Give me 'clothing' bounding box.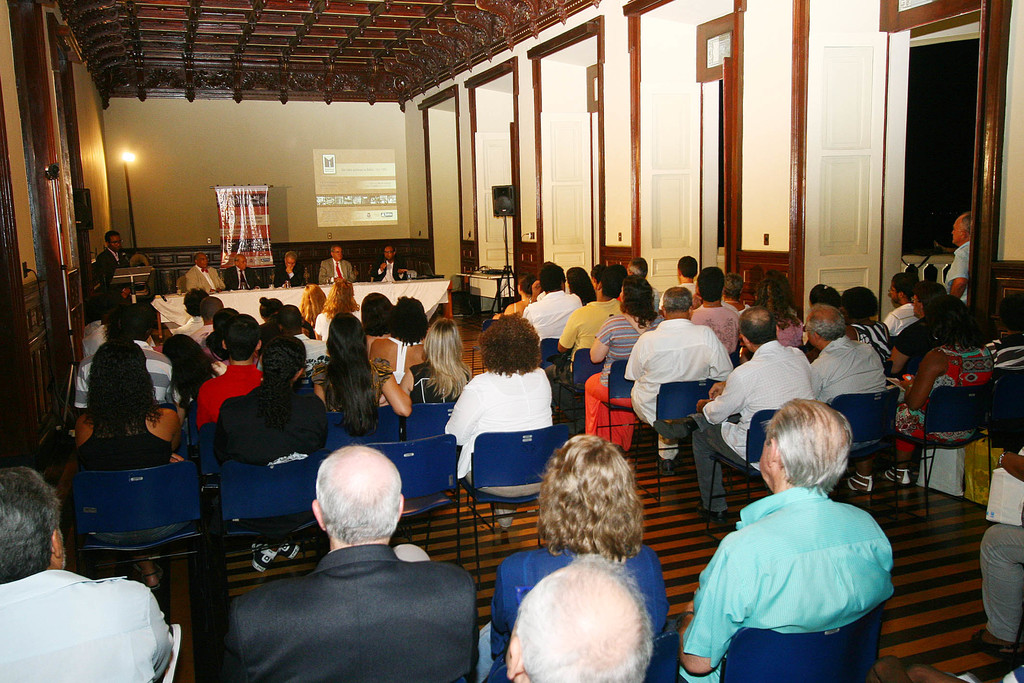
box(406, 361, 464, 404).
